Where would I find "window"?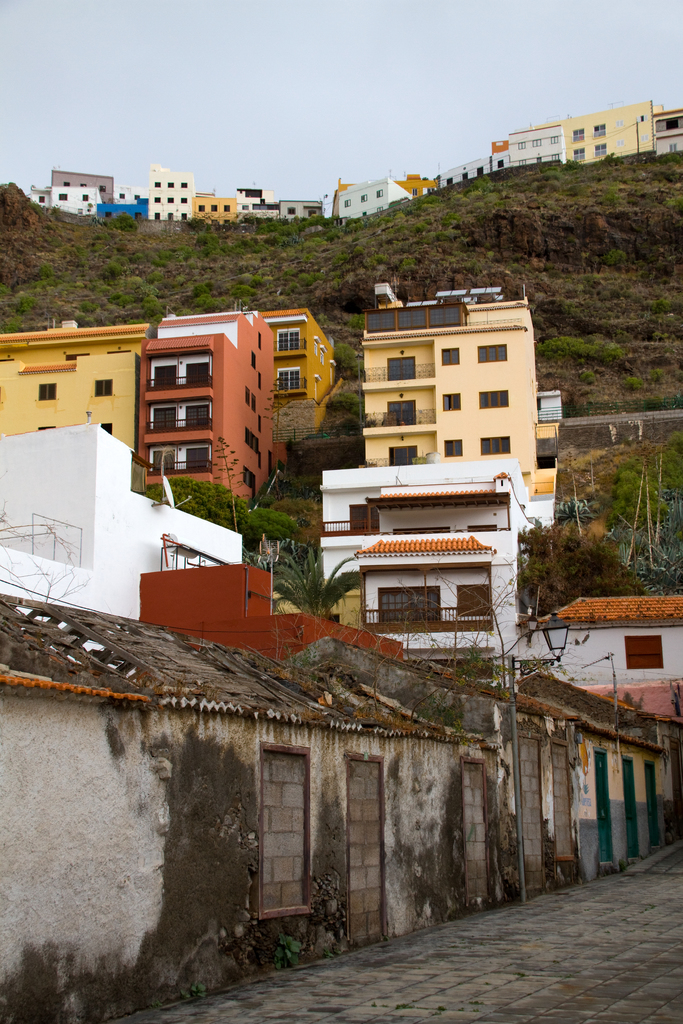
At x1=597, y1=145, x2=604, y2=154.
